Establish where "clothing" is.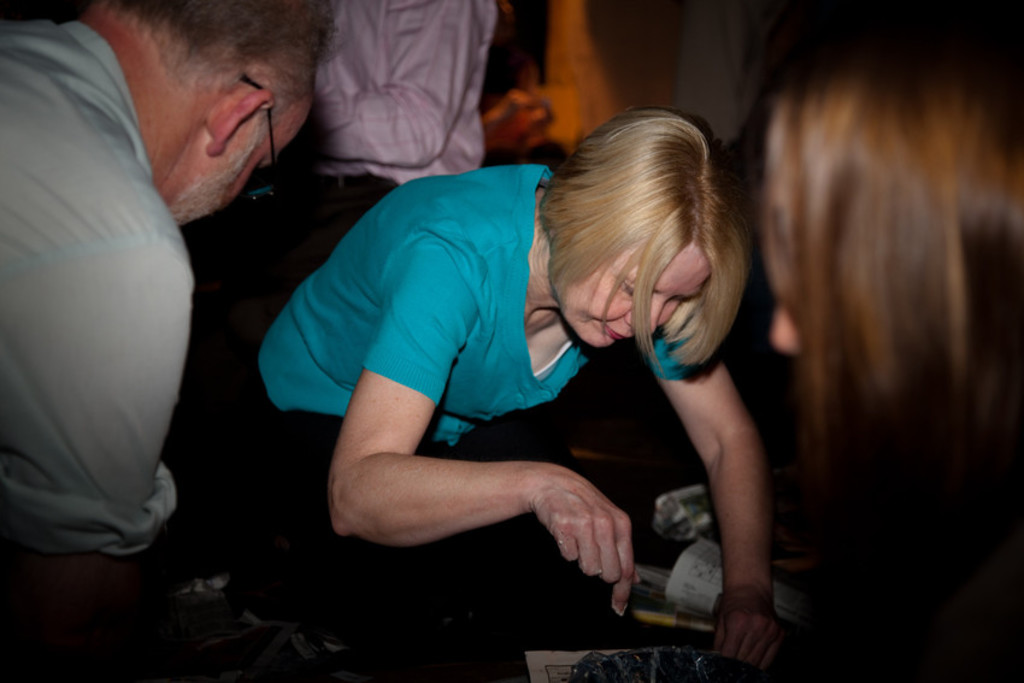
Established at (305,0,500,186).
